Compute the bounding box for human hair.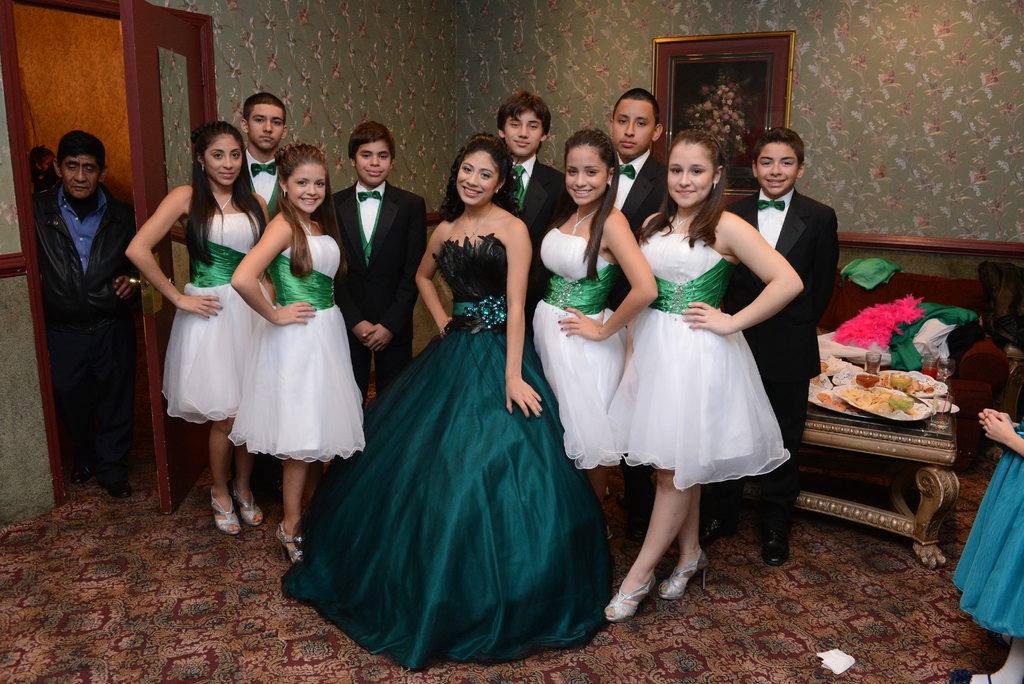
l=753, t=128, r=799, b=163.
